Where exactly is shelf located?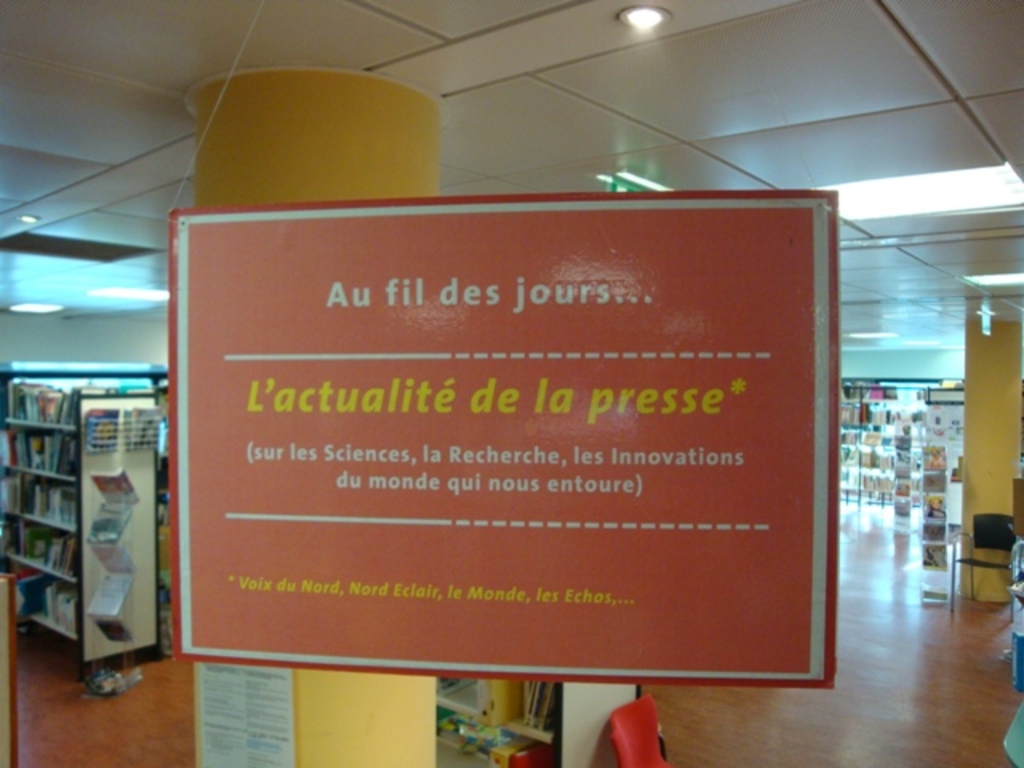
Its bounding box is <bbox>0, 509, 78, 536</bbox>.
